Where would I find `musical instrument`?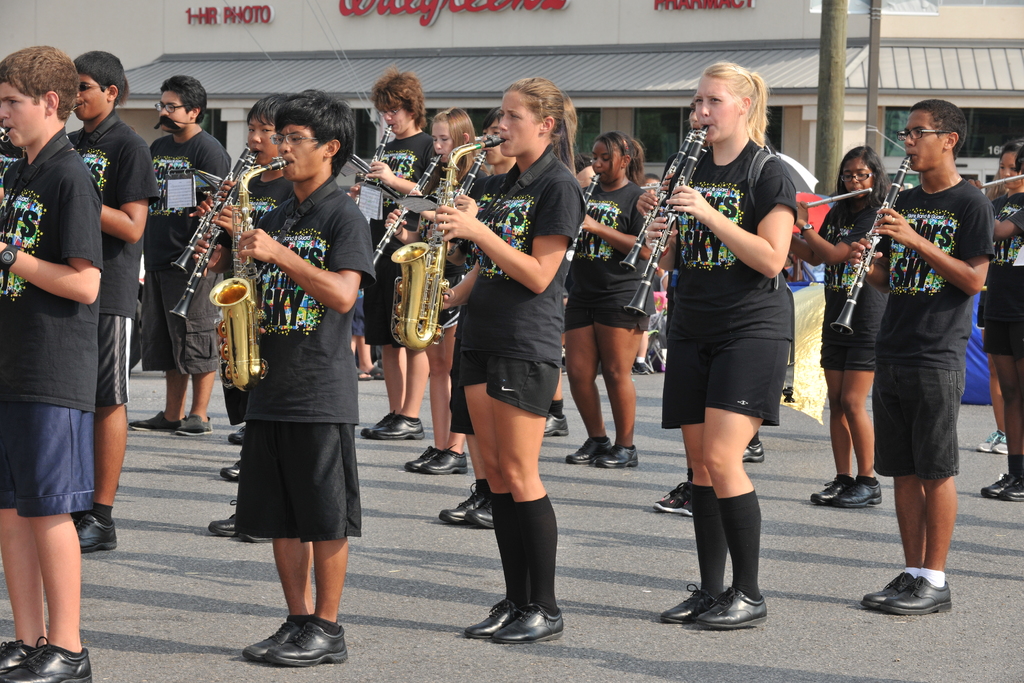
At <region>620, 124, 695, 273</region>.
